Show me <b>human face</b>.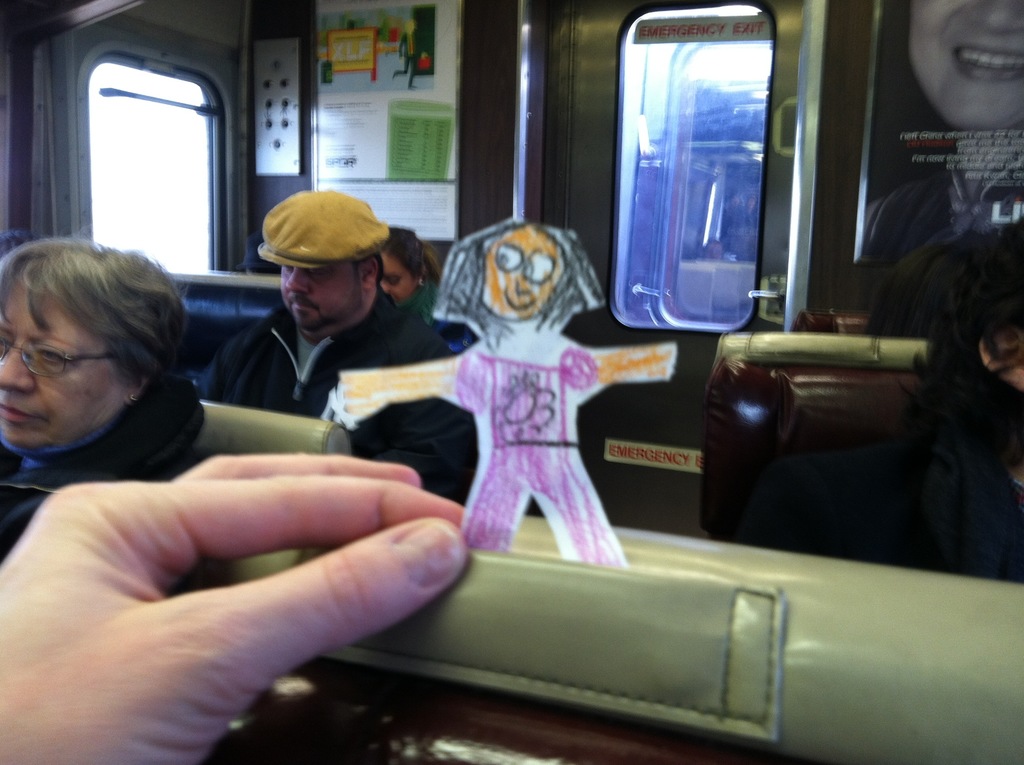
<b>human face</b> is here: <region>280, 263, 360, 330</region>.
